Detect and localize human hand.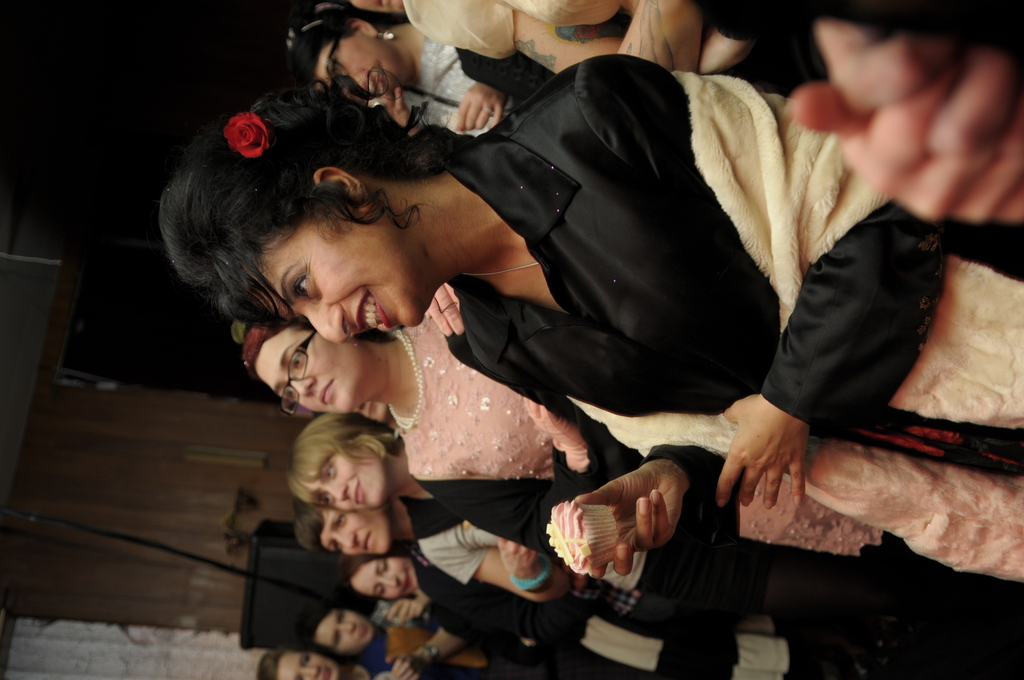
Localized at 394/658/416/679.
